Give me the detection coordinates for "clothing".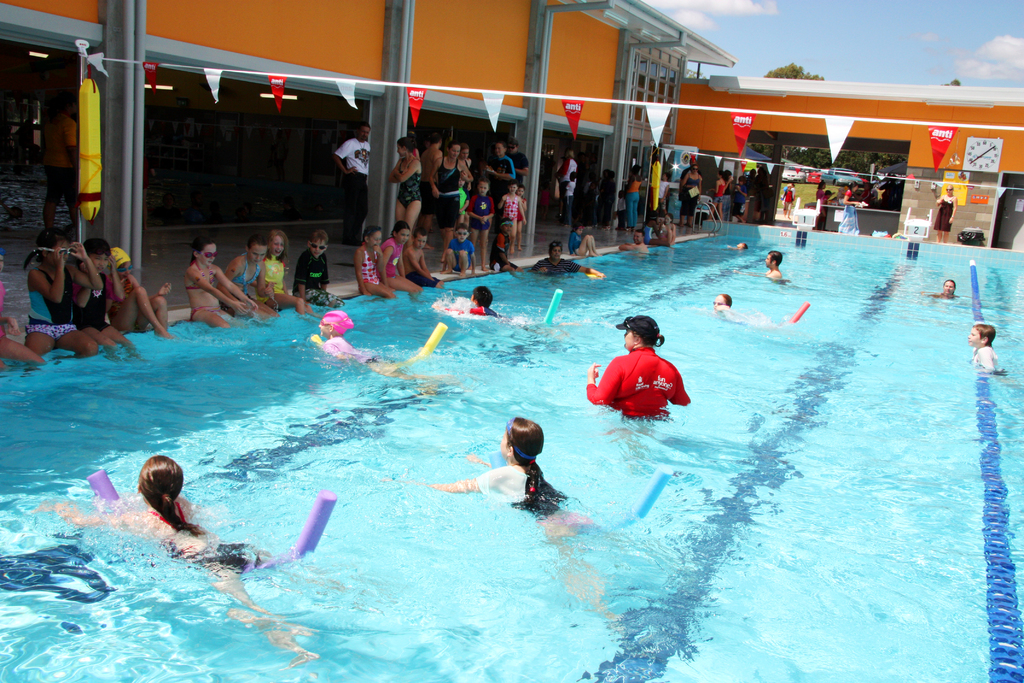
pyautogui.locateOnScreen(562, 182, 576, 224).
